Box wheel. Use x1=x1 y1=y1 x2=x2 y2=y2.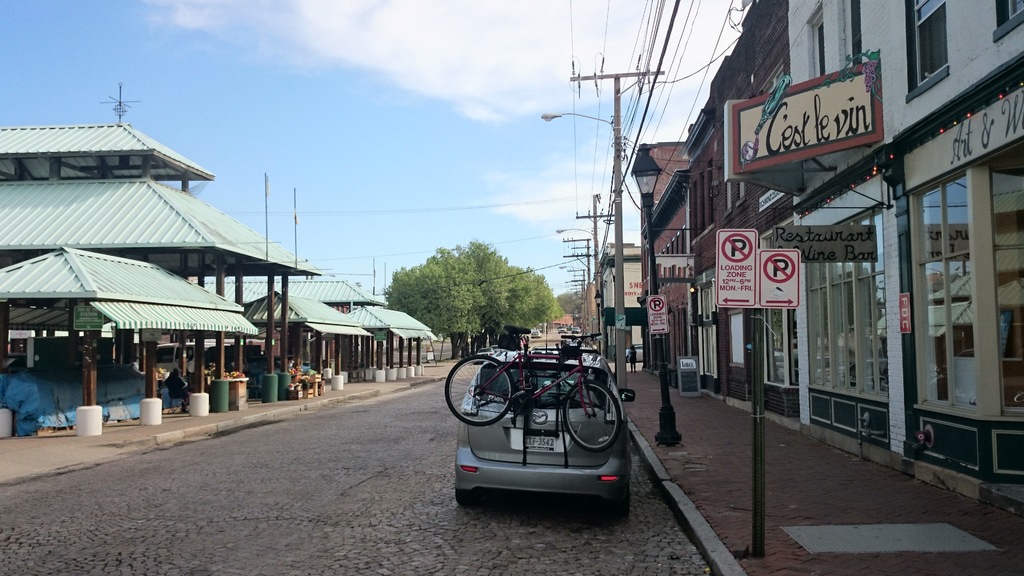
x1=559 y1=381 x2=623 y2=456.
